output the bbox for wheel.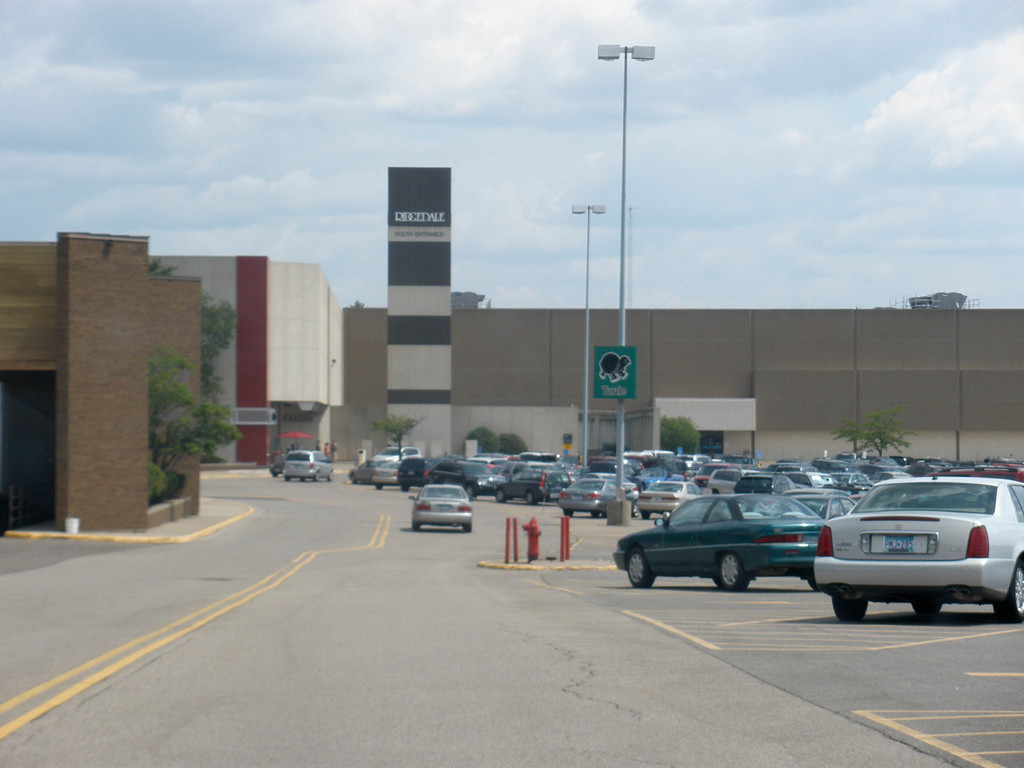
crop(496, 490, 505, 505).
